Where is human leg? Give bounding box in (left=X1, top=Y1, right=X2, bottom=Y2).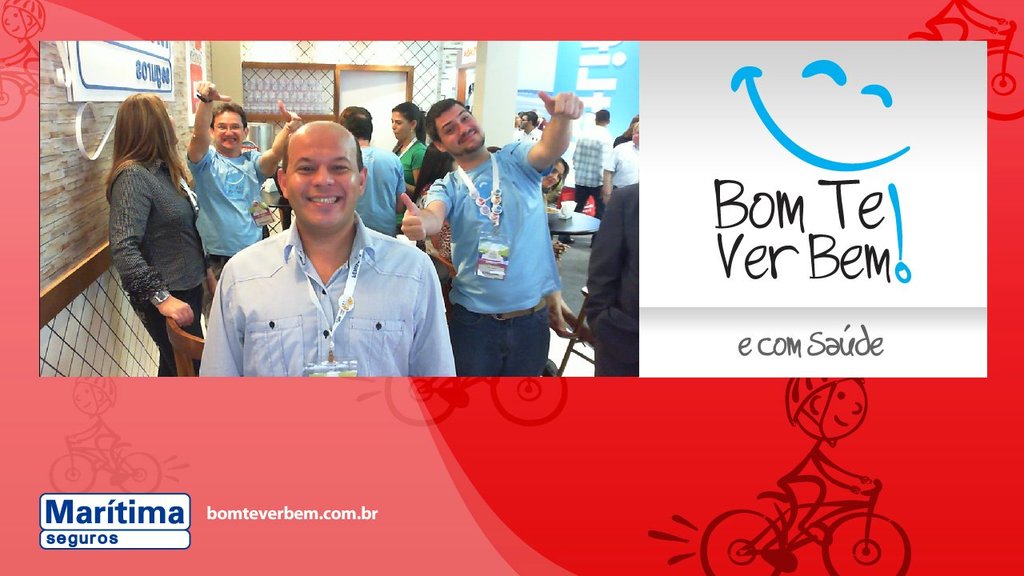
(left=556, top=182, right=586, bottom=240).
